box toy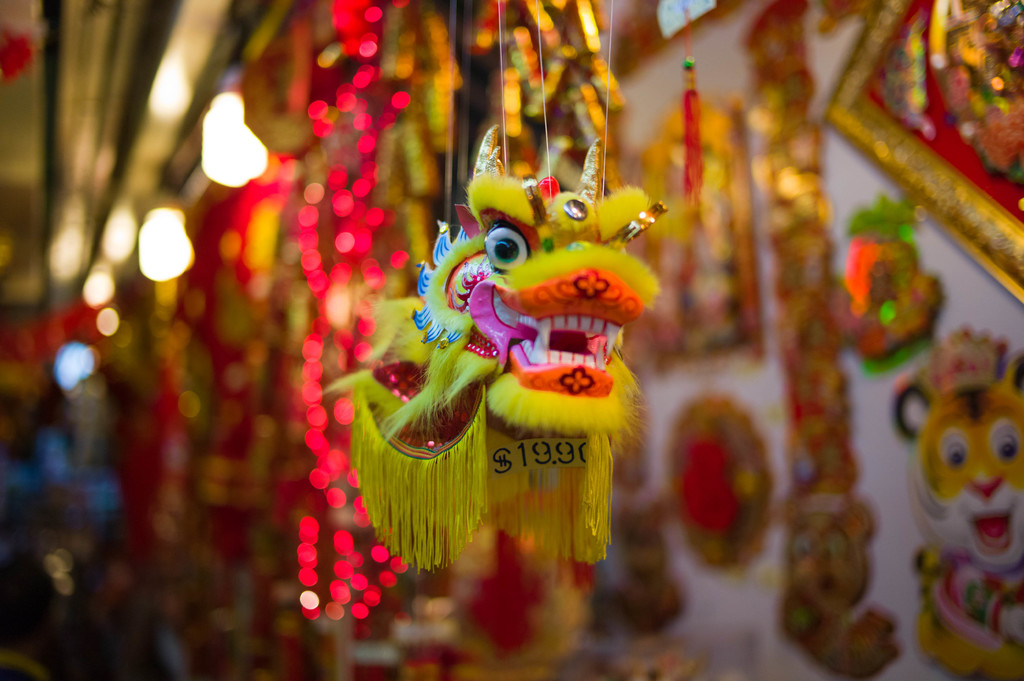
370, 194, 672, 578
